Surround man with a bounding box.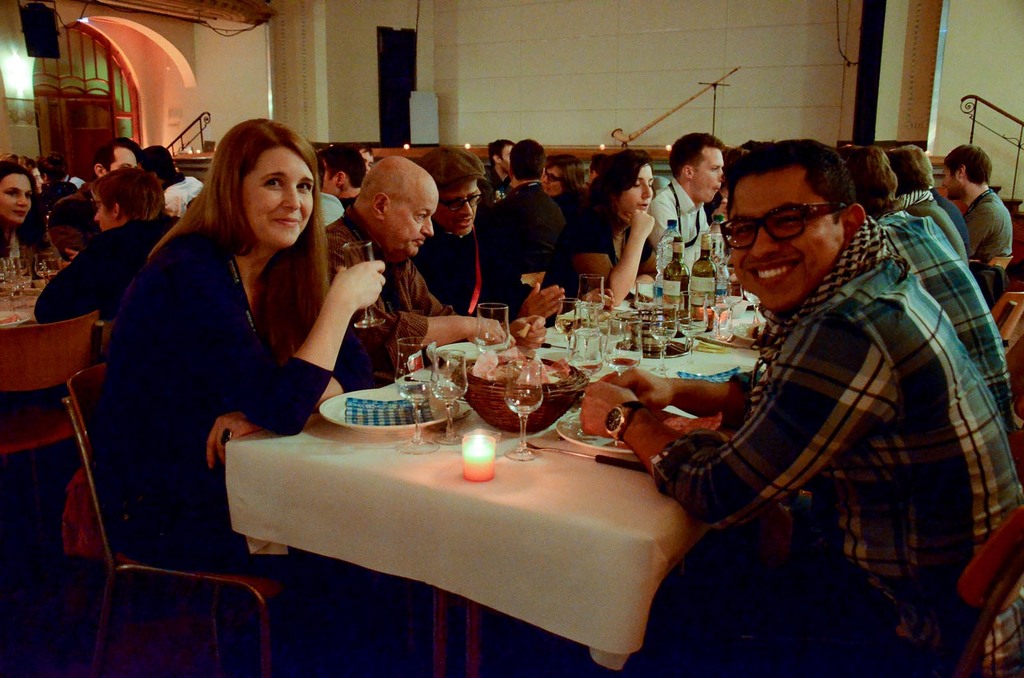
l=481, t=138, r=515, b=207.
